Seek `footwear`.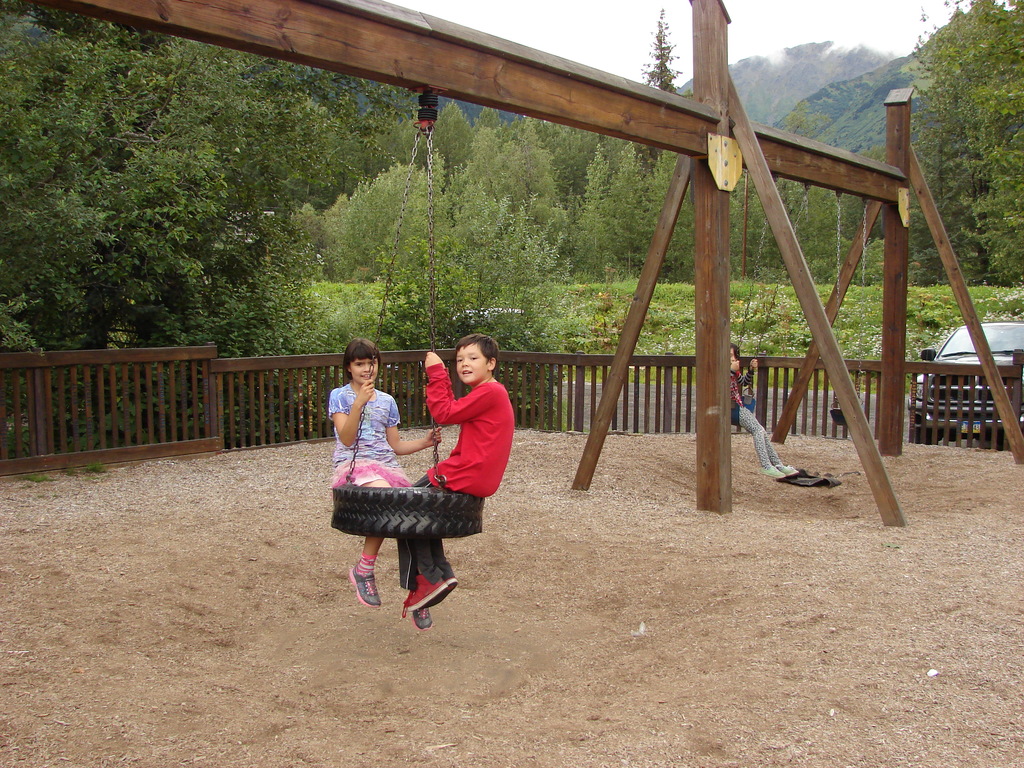
box(754, 464, 783, 481).
